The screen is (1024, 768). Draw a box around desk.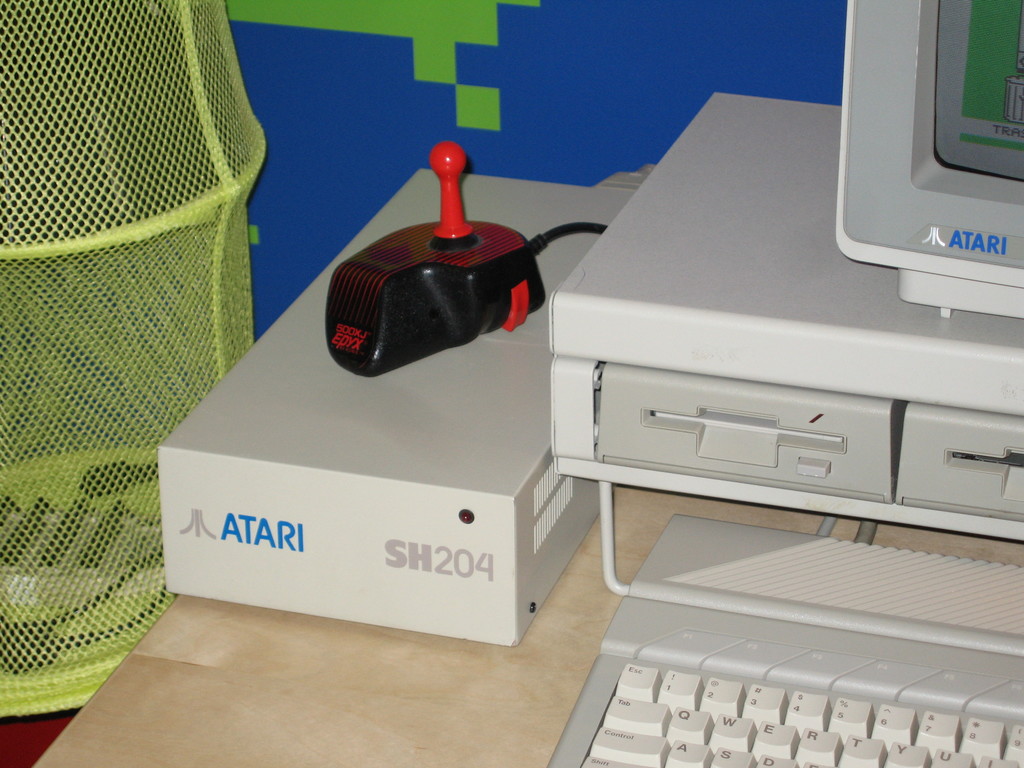
[26, 484, 1023, 765].
